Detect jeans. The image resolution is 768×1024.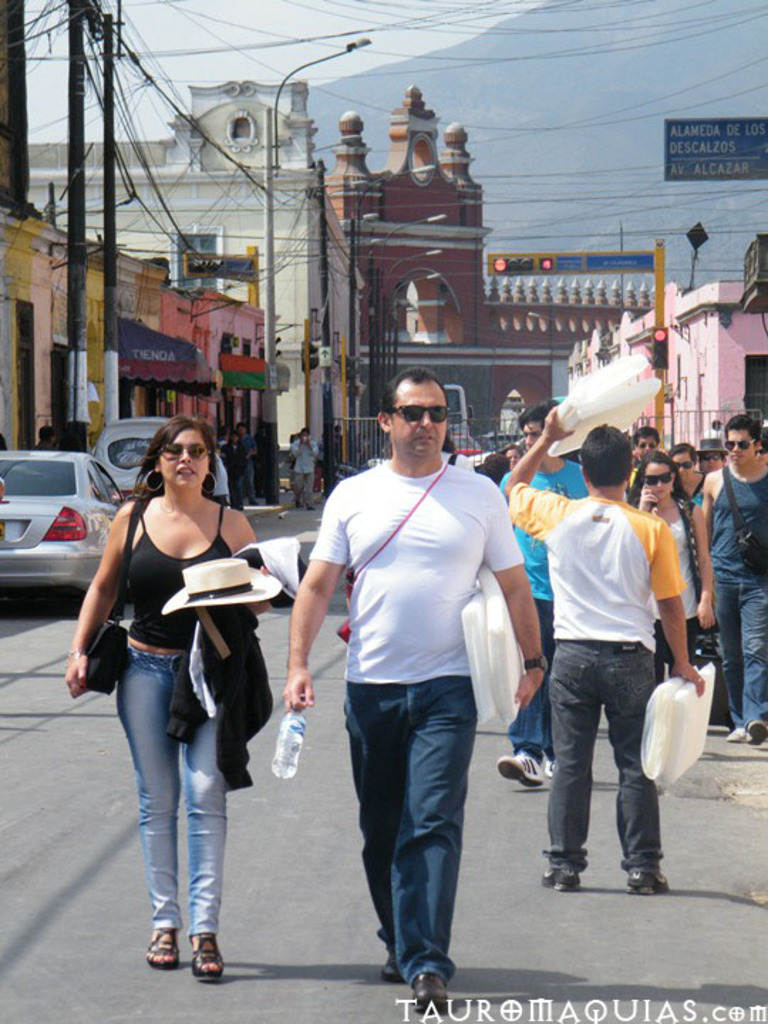
BBox(114, 654, 229, 930).
